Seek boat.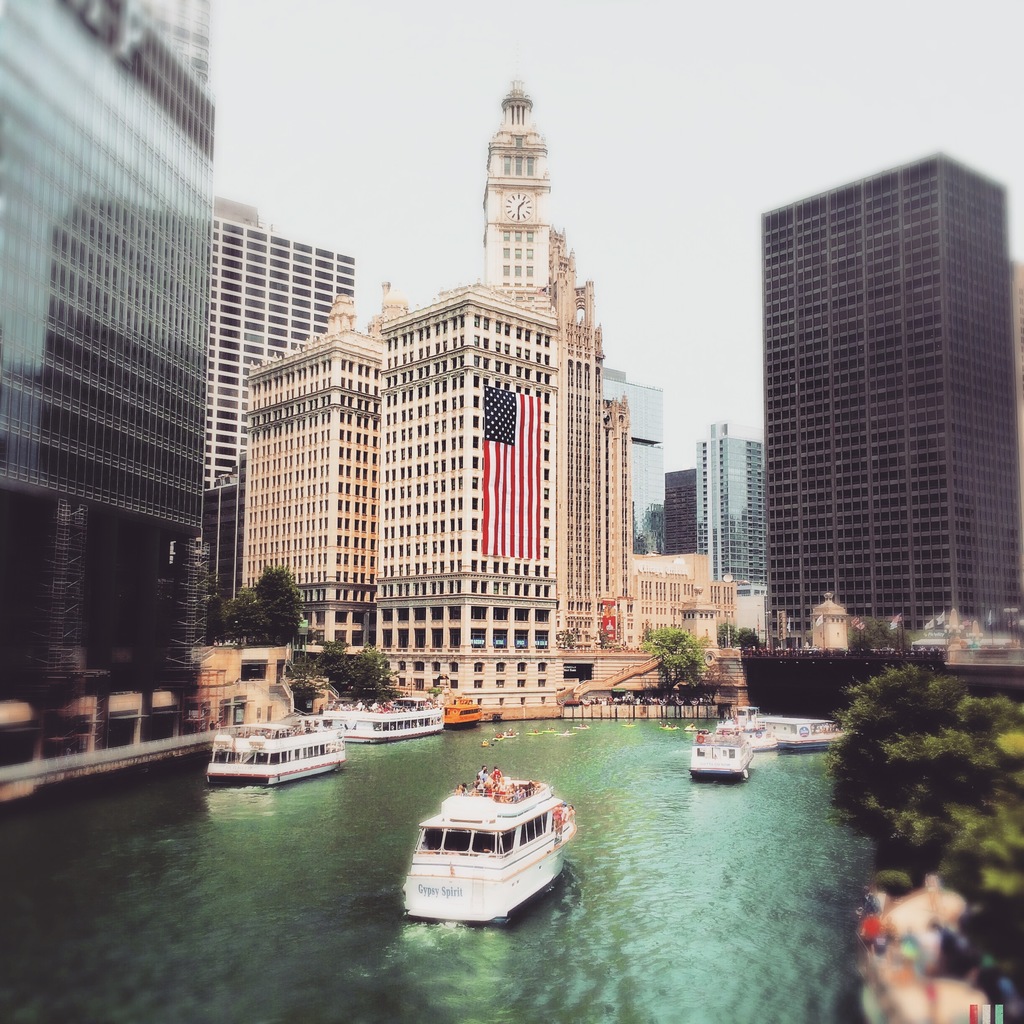
bbox=(317, 700, 455, 744).
